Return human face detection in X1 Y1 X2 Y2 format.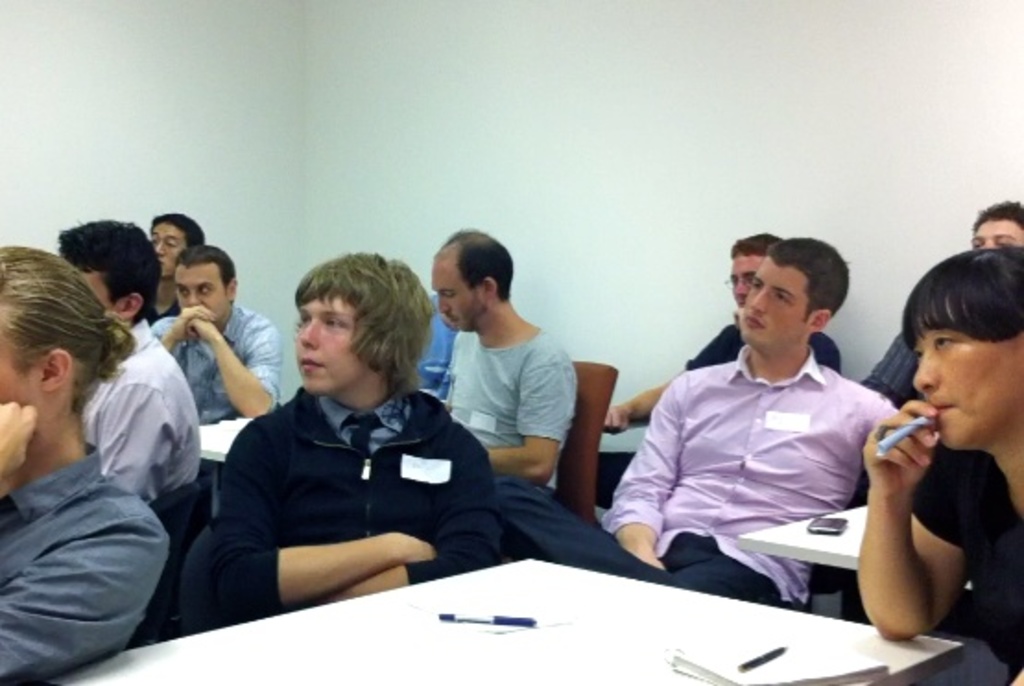
740 266 812 349.
